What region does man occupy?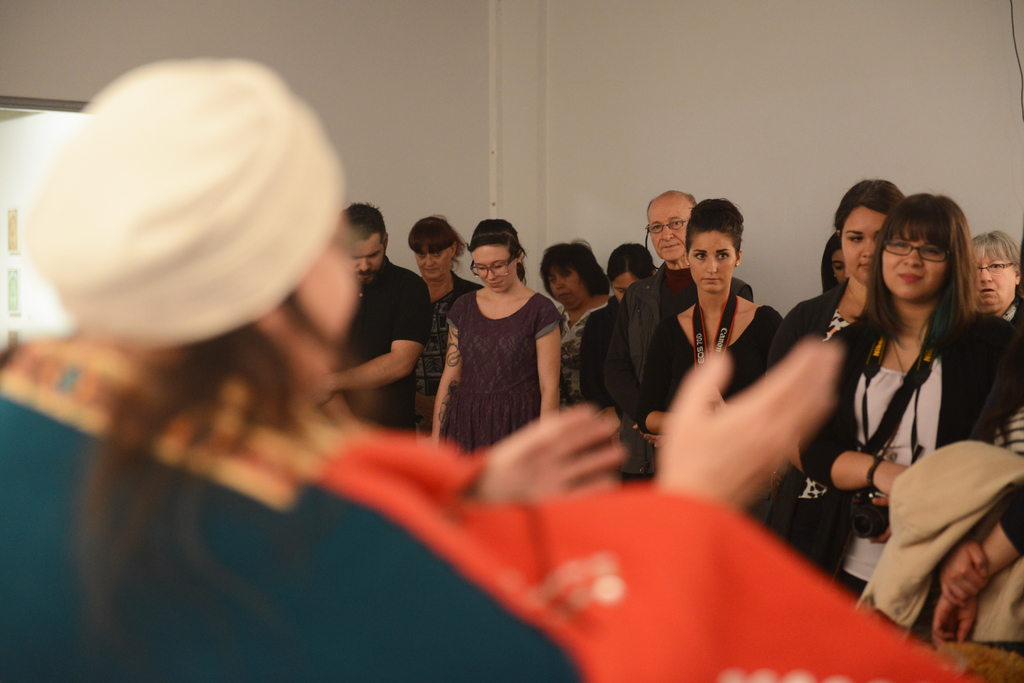
[595, 193, 751, 494].
